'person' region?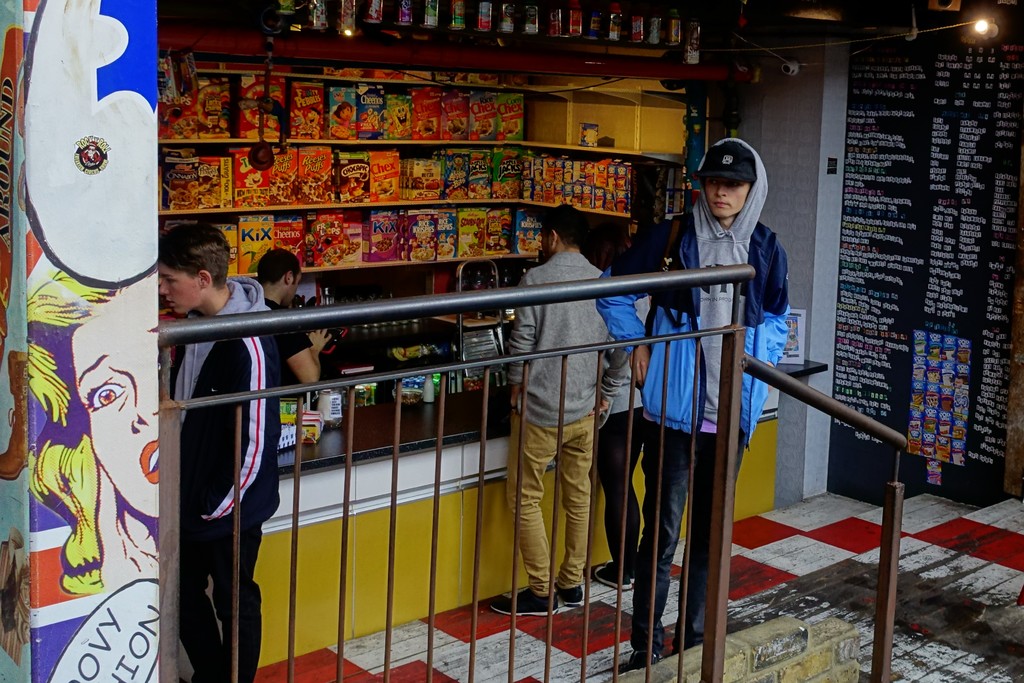
[left=484, top=198, right=637, bottom=630]
